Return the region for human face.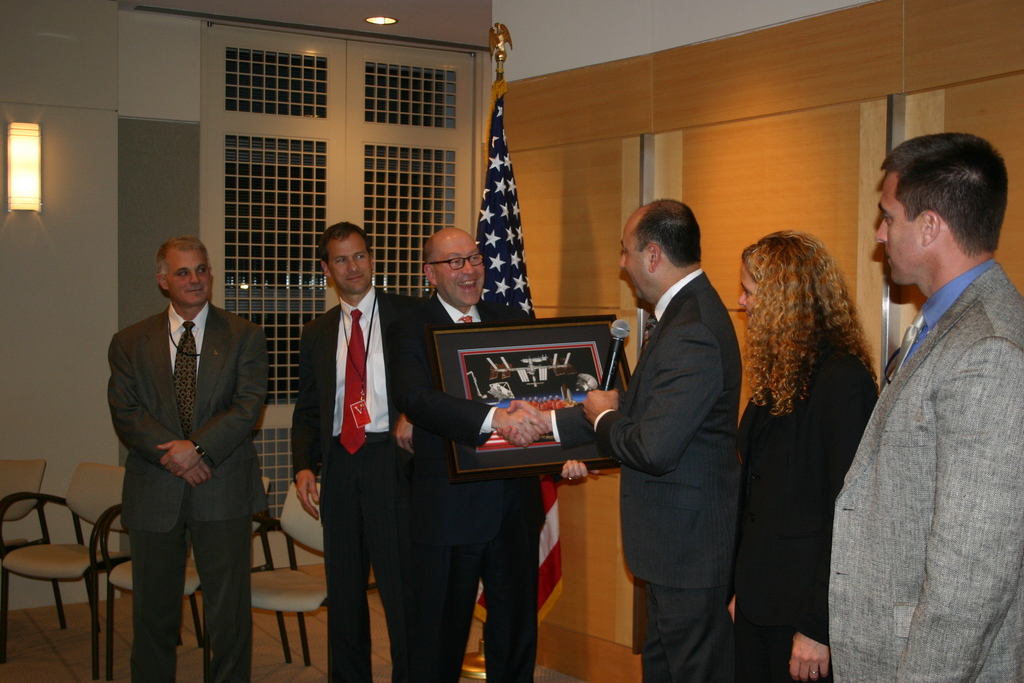
(431, 234, 484, 304).
